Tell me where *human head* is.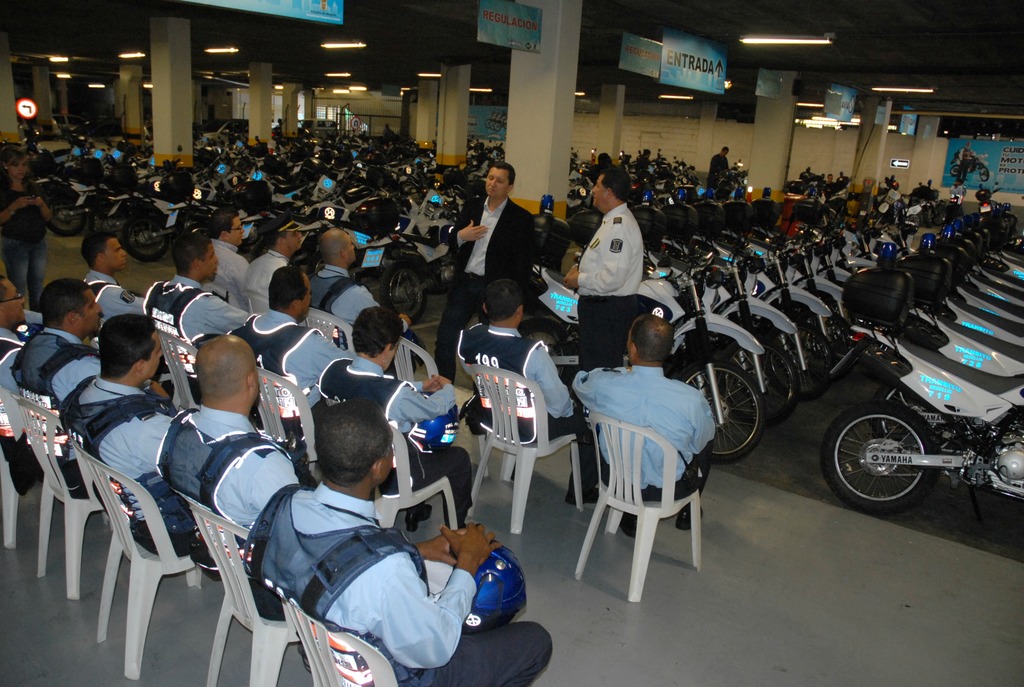
*human head* is at box=[173, 333, 250, 422].
